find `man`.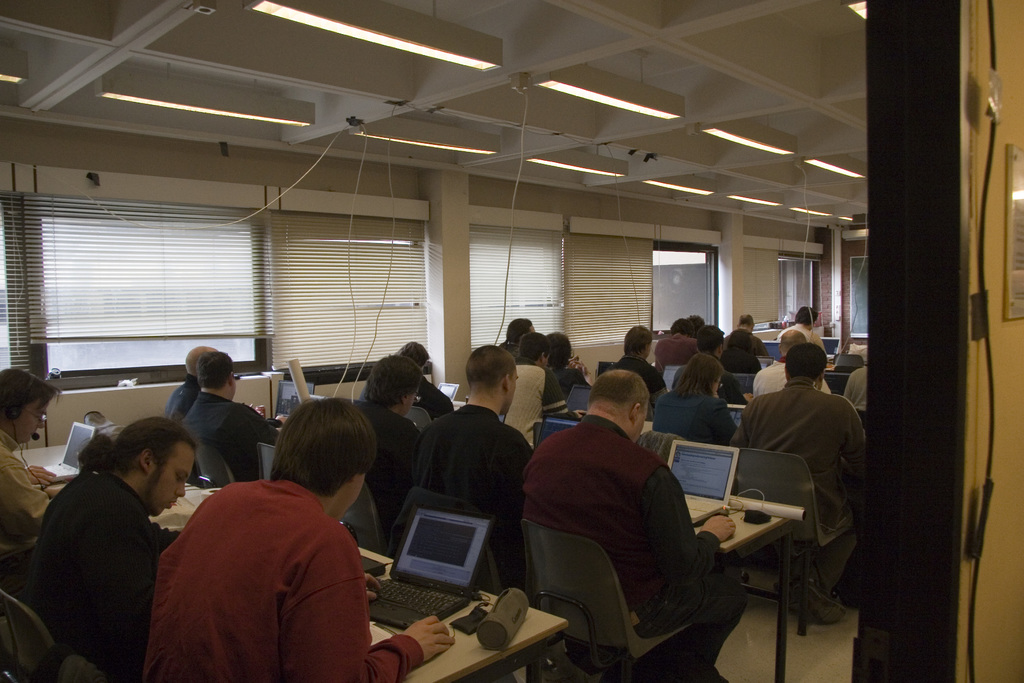
l=143, t=396, r=449, b=682.
